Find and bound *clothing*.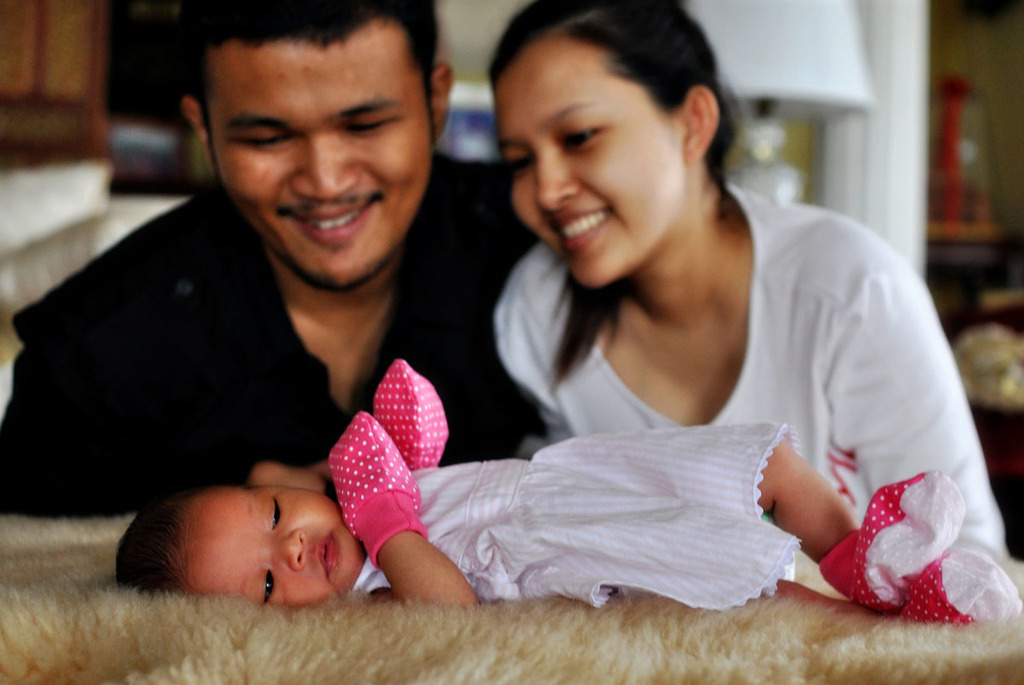
Bound: (822,472,969,622).
